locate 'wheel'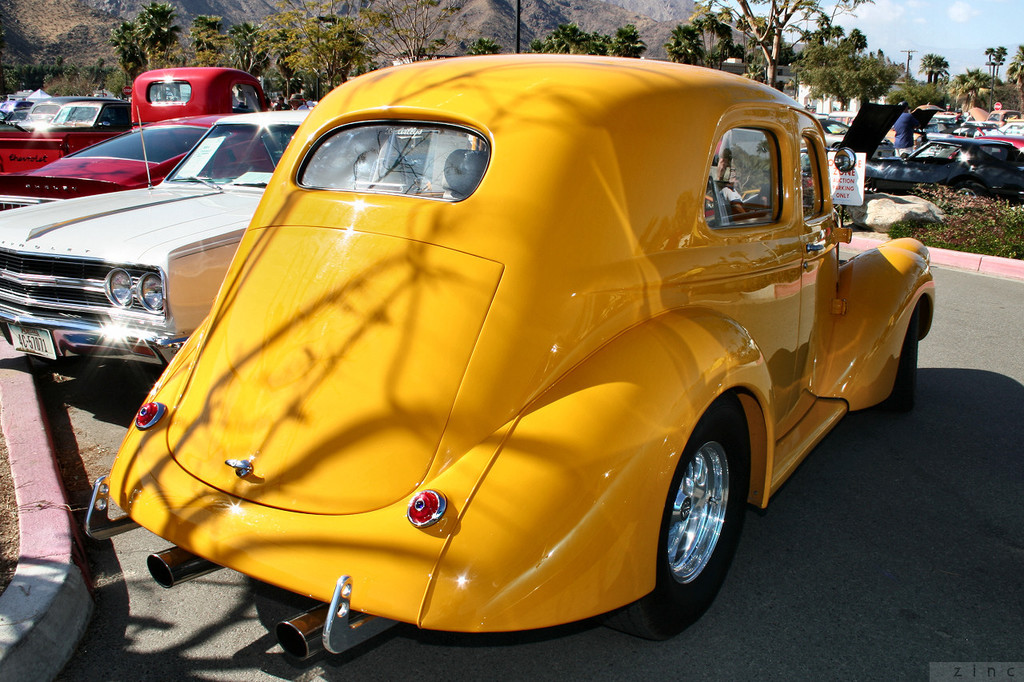
bbox=[876, 301, 922, 412]
